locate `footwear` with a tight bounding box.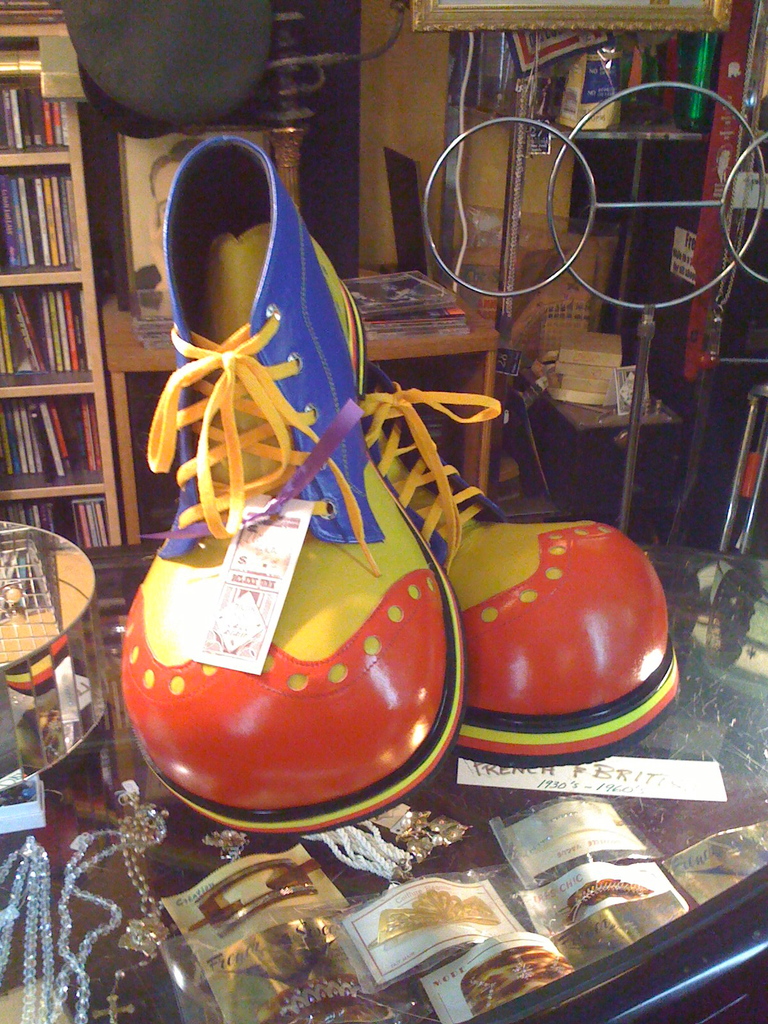
x1=119, y1=127, x2=462, y2=836.
